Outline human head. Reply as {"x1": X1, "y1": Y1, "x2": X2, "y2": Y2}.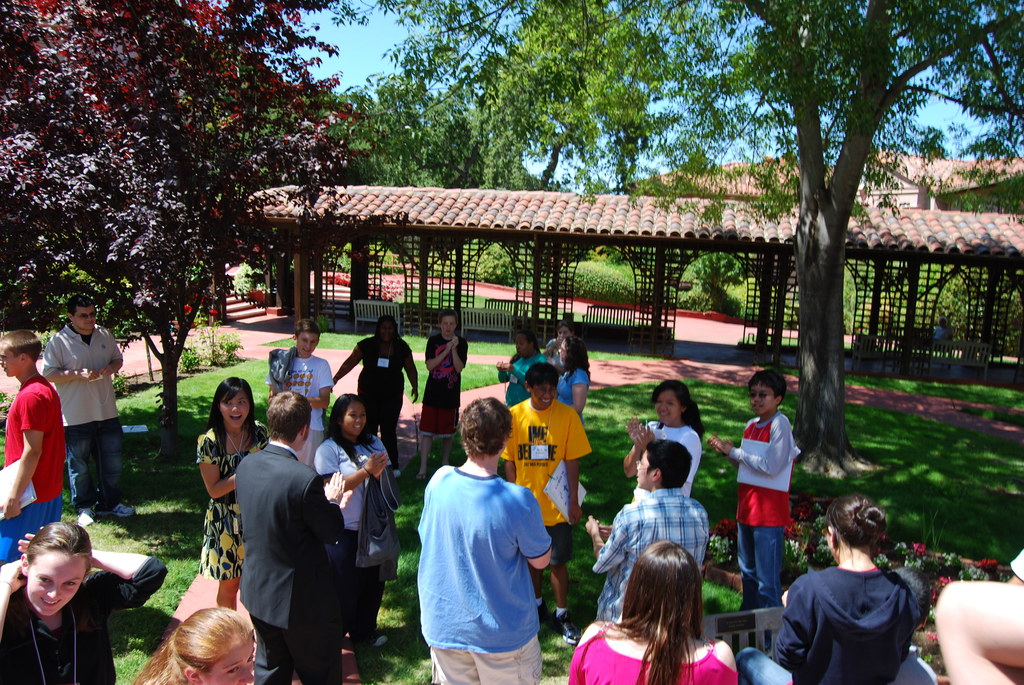
{"x1": 558, "y1": 320, "x2": 572, "y2": 344}.
